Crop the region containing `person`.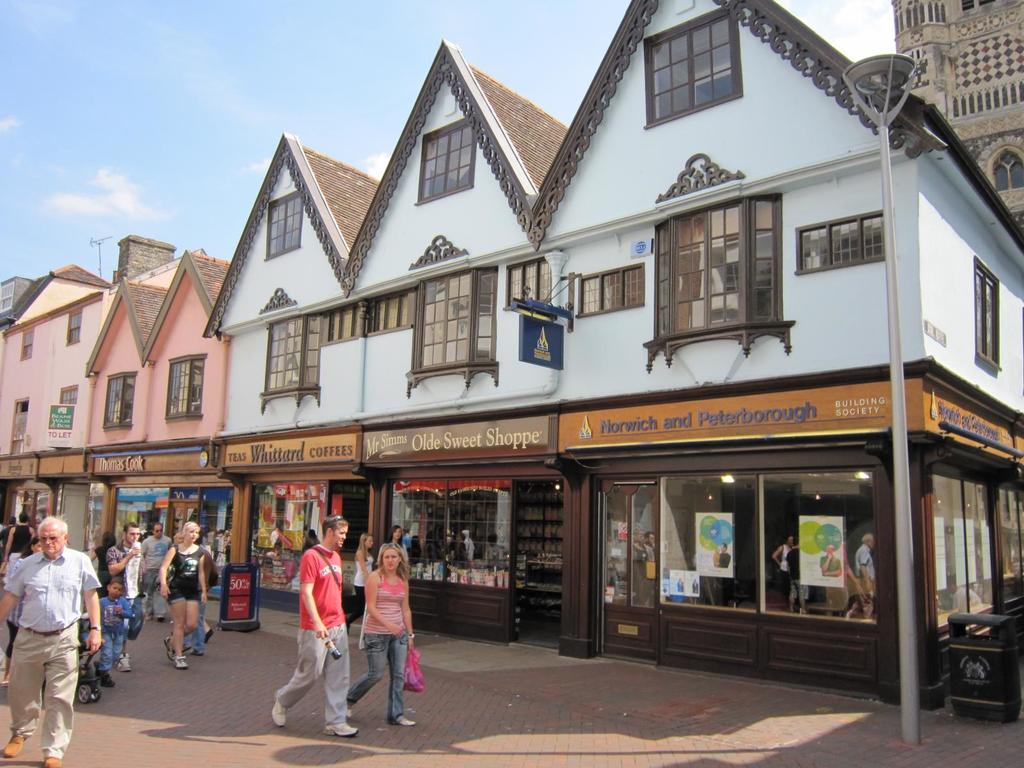
Crop region: select_region(107, 524, 147, 672).
